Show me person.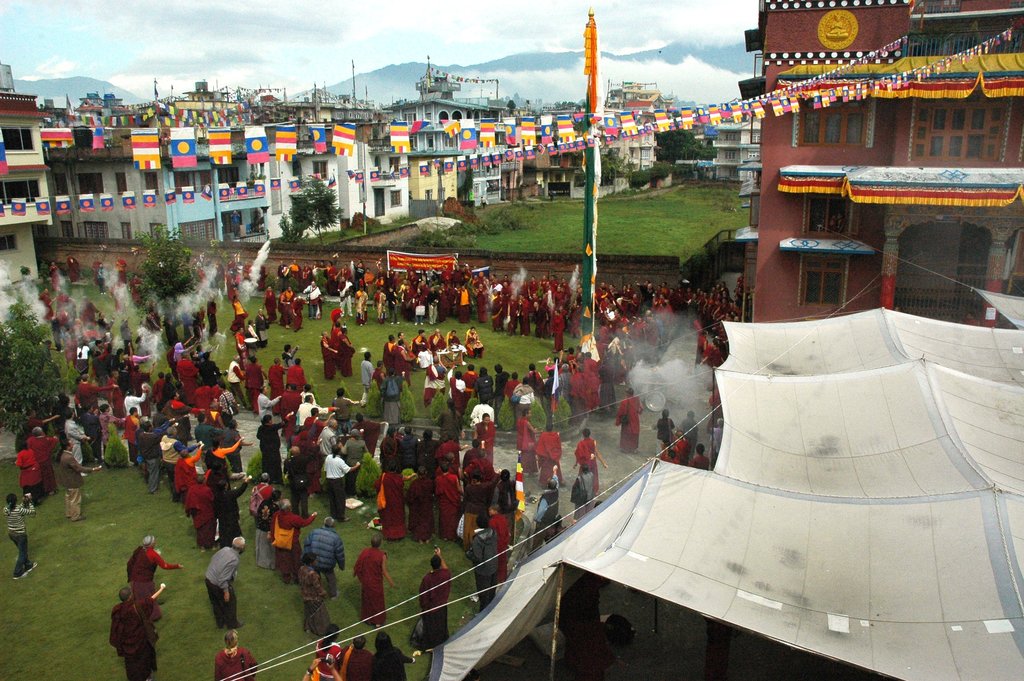
person is here: bbox=[249, 469, 269, 566].
